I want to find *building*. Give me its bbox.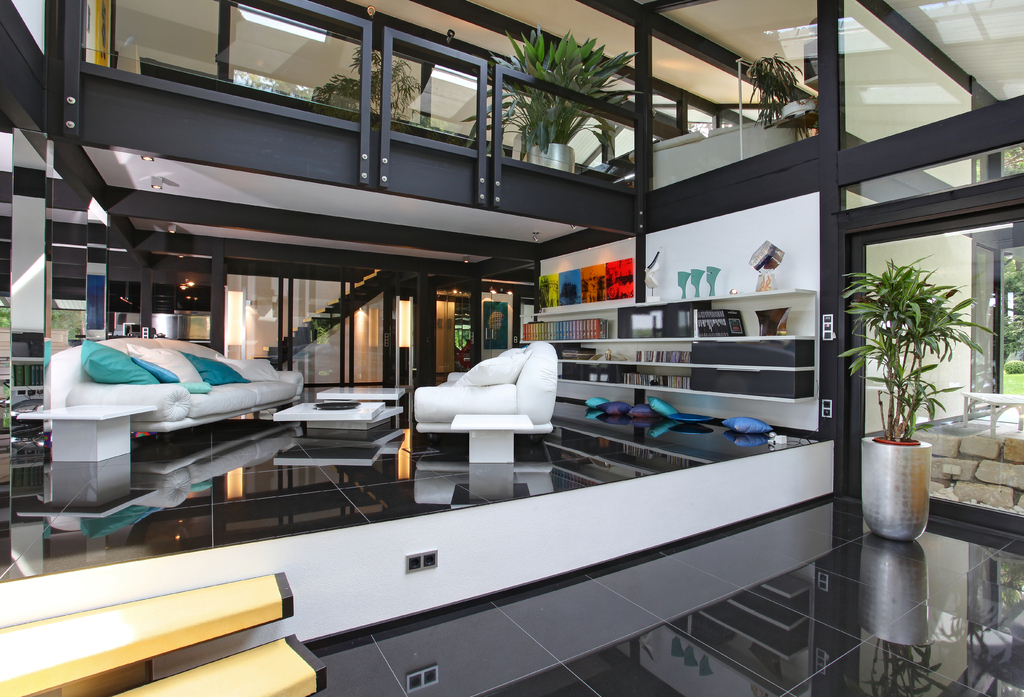
0,0,1023,696.
